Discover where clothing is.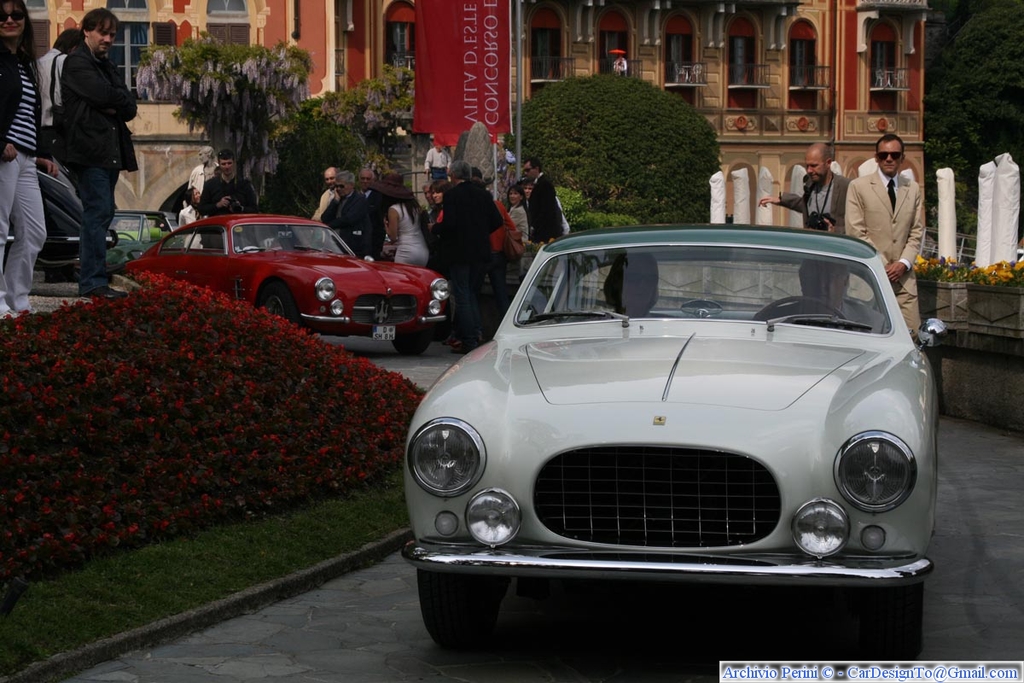
Discovered at select_region(72, 33, 119, 279).
